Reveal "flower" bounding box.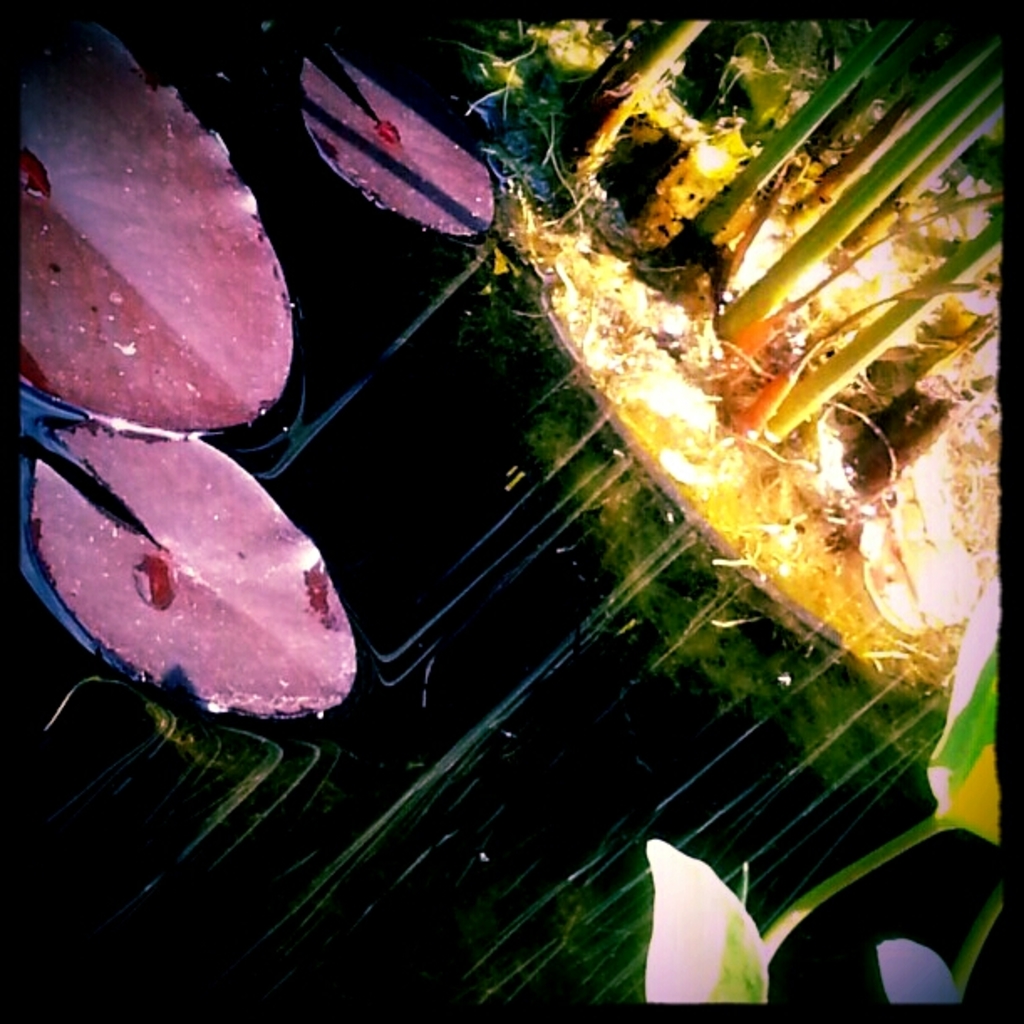
Revealed: (left=877, top=944, right=954, bottom=1017).
